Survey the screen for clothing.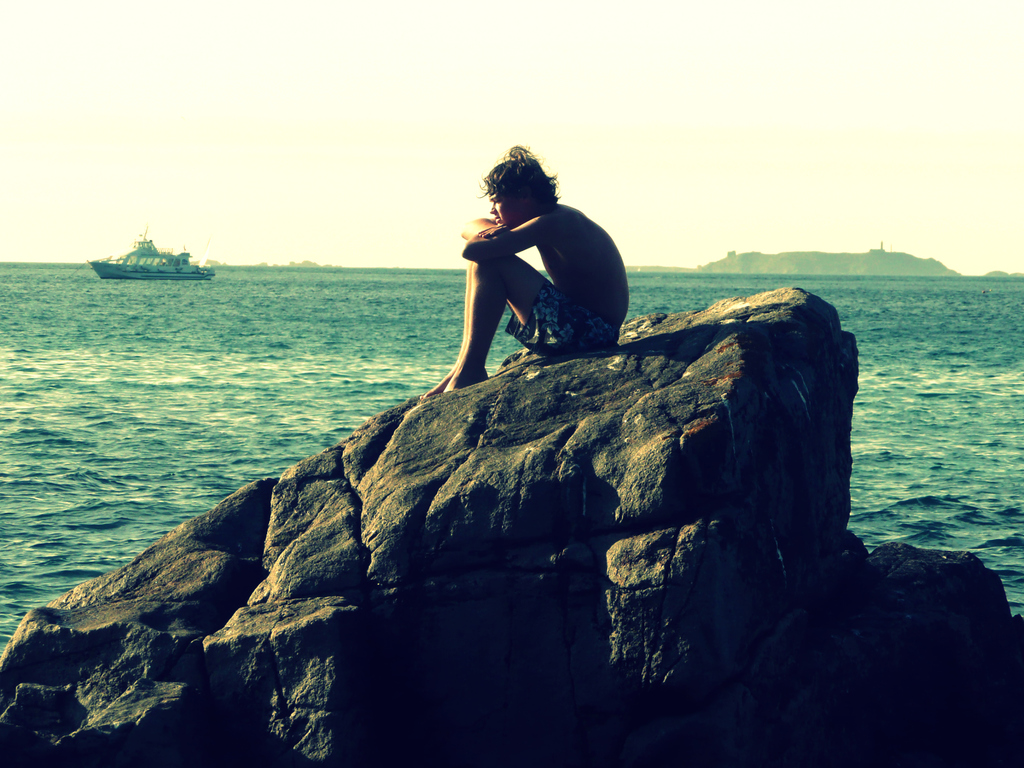
Survey found: 501, 274, 625, 362.
